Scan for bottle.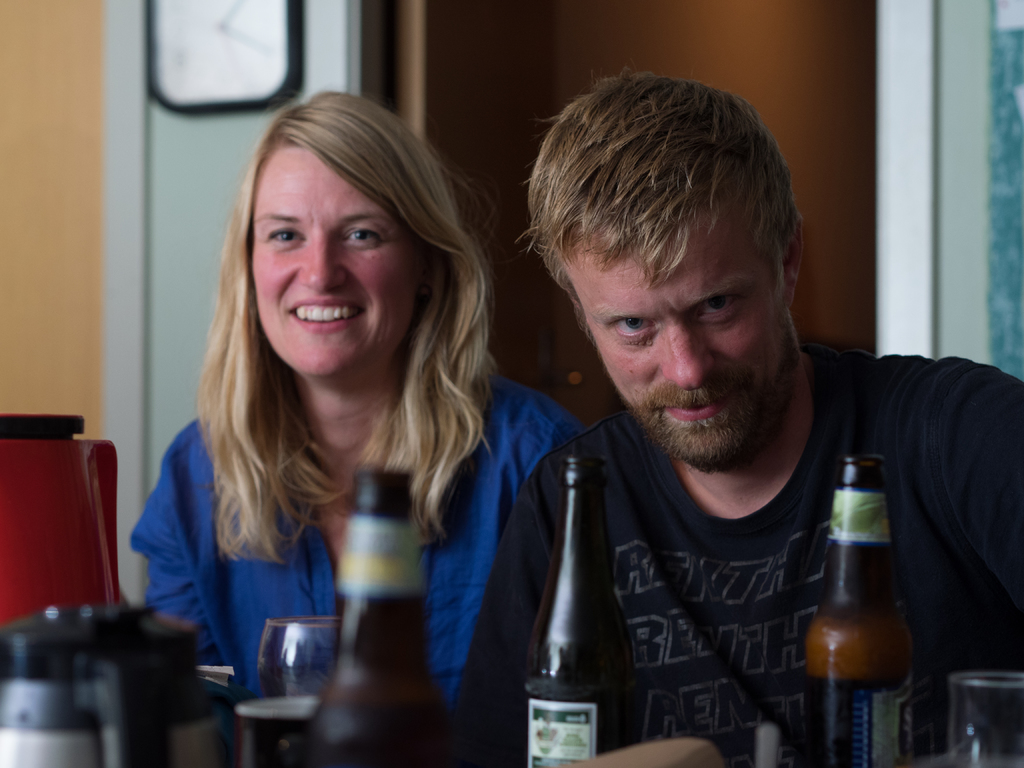
Scan result: x1=312, y1=477, x2=472, y2=760.
